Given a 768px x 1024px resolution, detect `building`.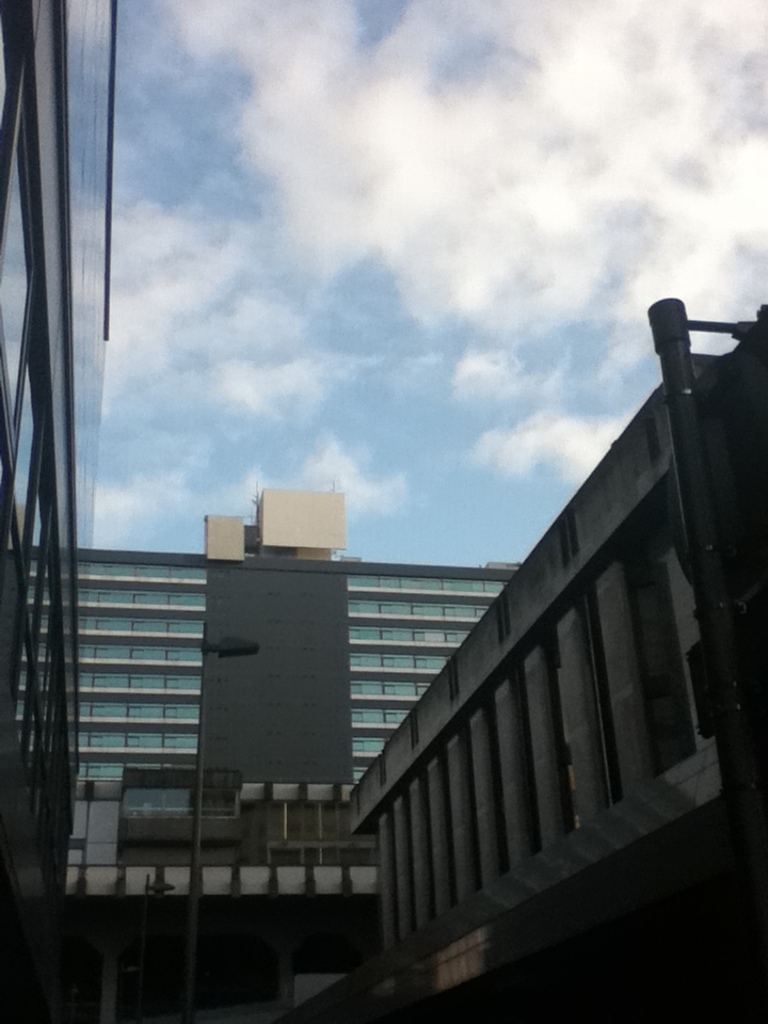
63/475/519/1023.
